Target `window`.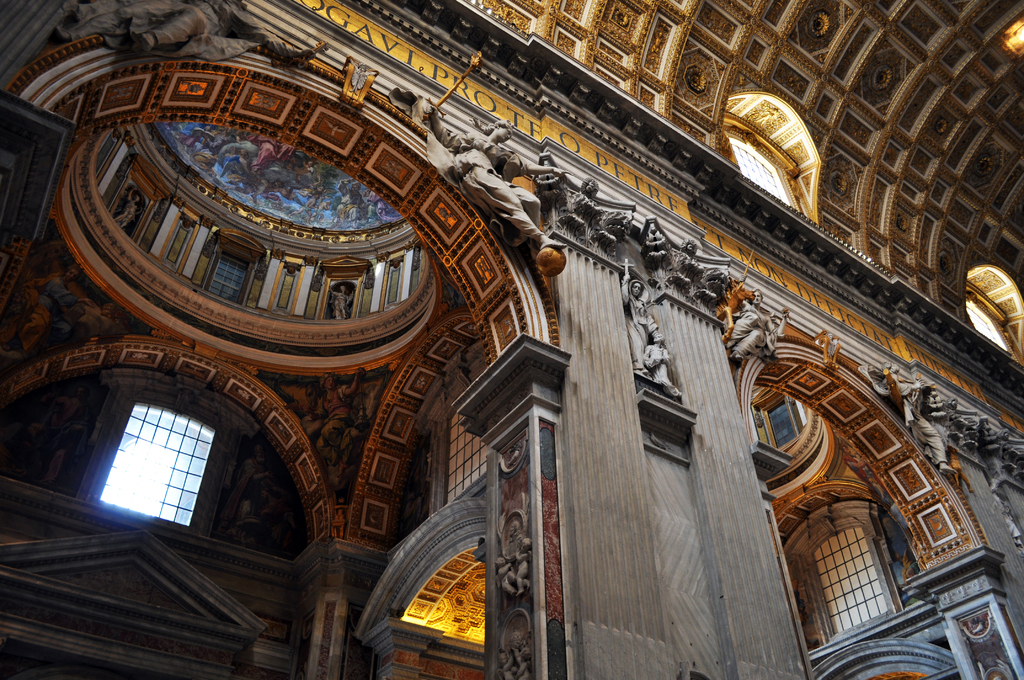
Target region: [814, 530, 888, 635].
